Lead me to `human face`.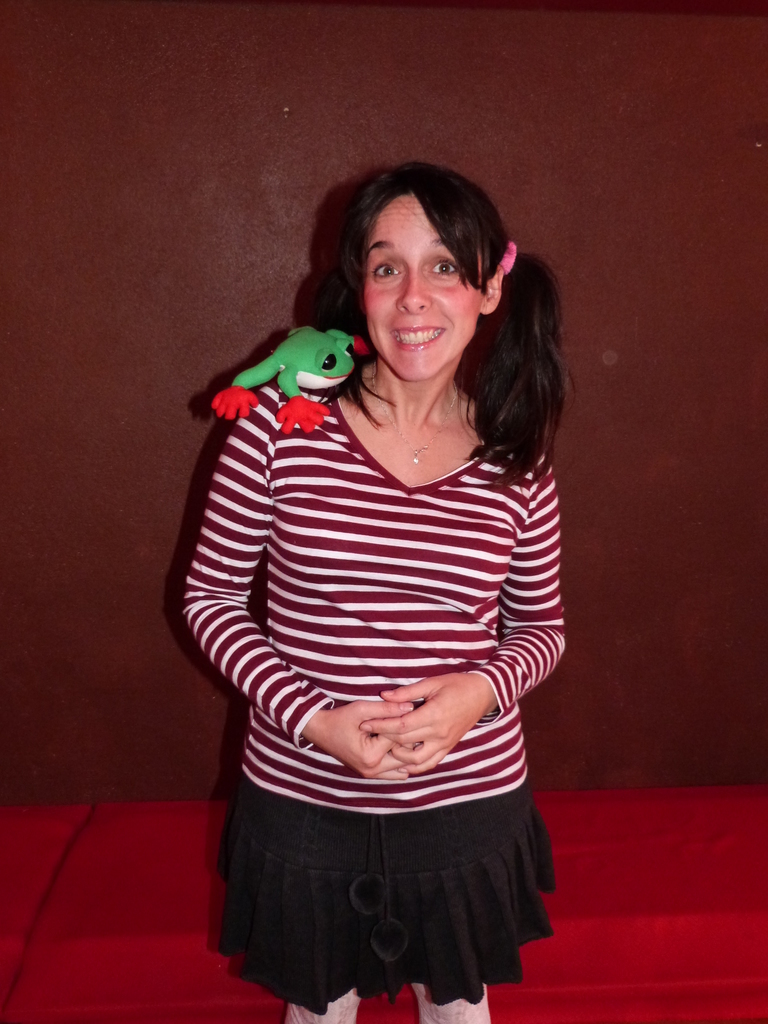
Lead to rect(367, 190, 481, 383).
